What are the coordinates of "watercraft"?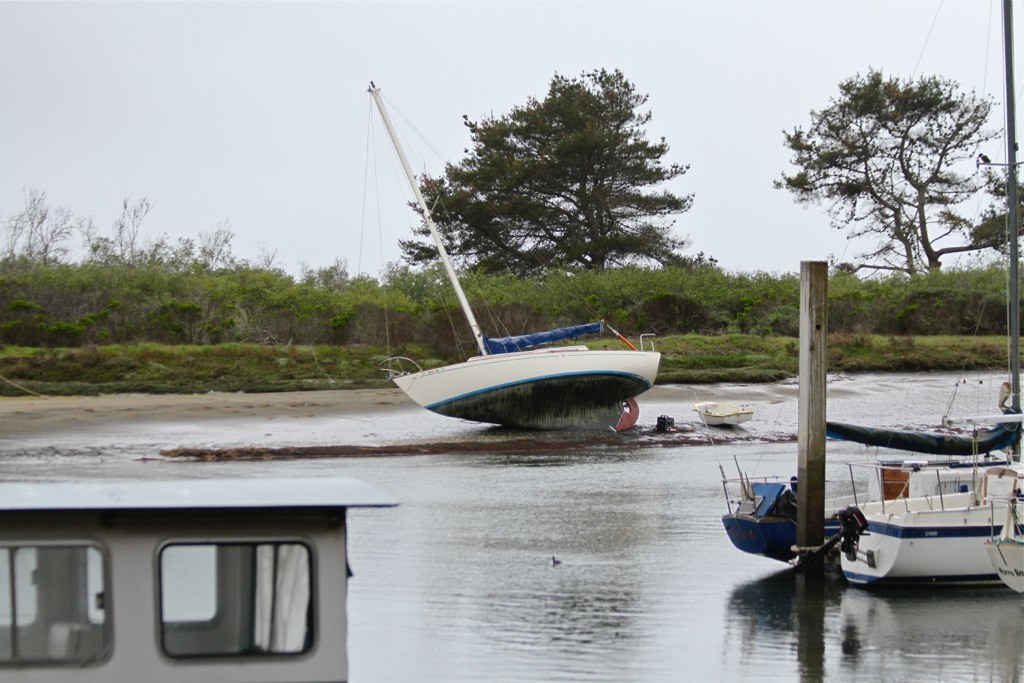
<bbox>701, 392, 764, 431</bbox>.
